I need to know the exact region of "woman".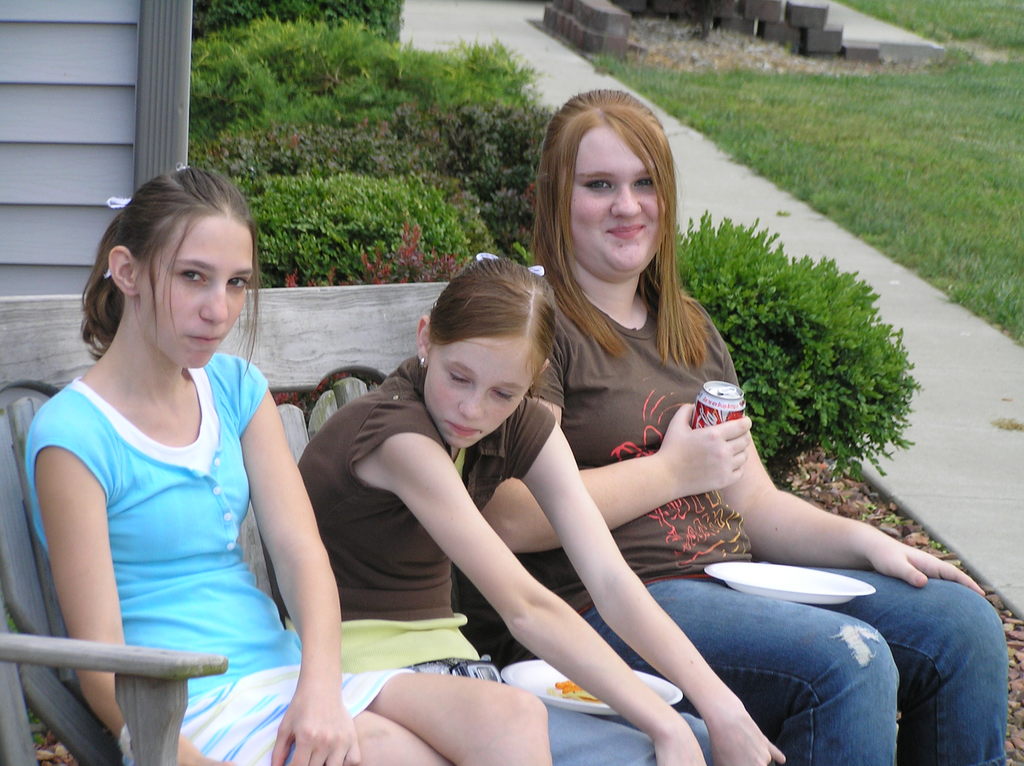
Region: [left=481, top=103, right=824, bottom=738].
